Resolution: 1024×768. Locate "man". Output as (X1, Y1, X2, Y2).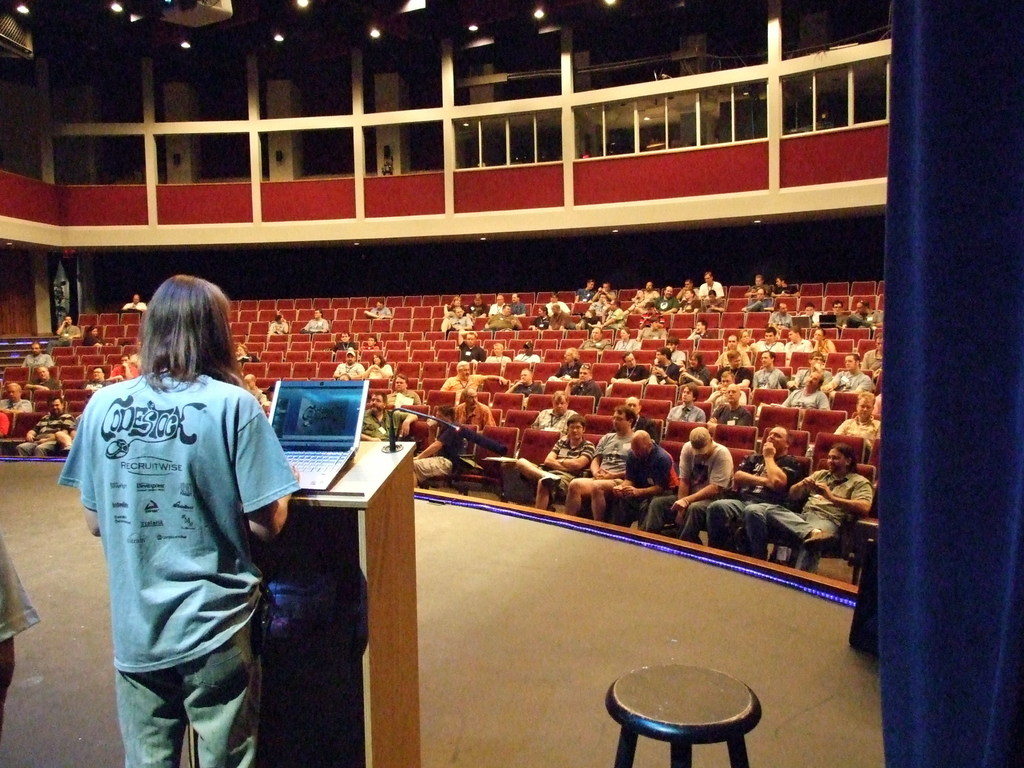
(548, 343, 580, 383).
